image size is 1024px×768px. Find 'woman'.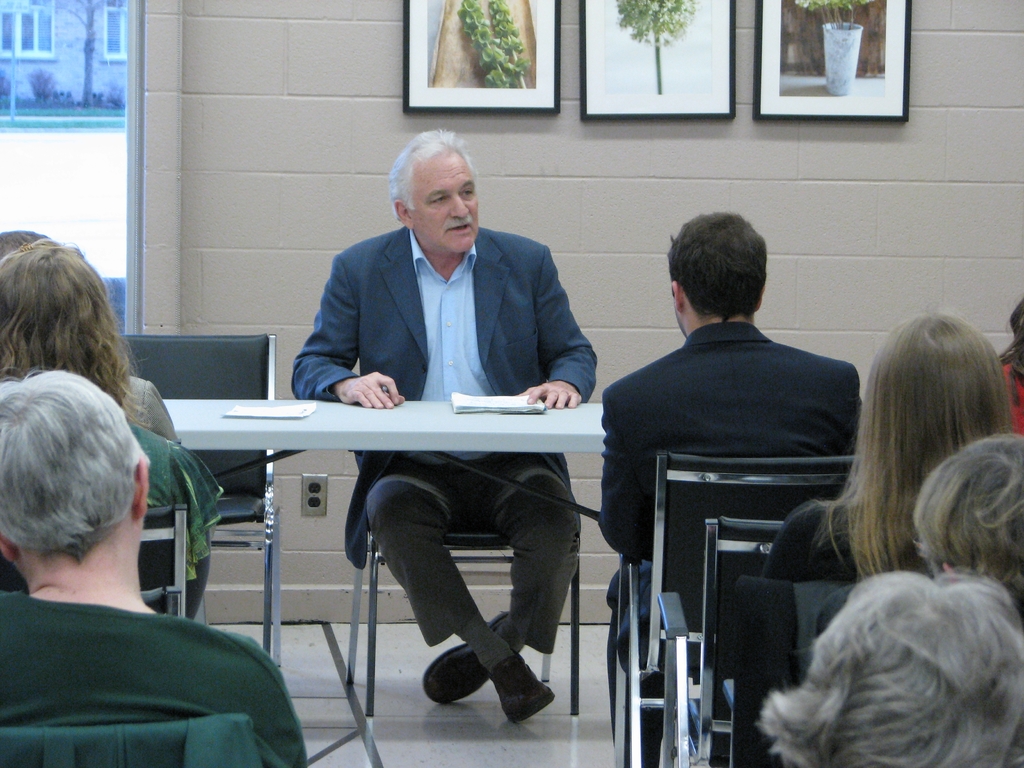
left=765, top=314, right=1011, bottom=593.
